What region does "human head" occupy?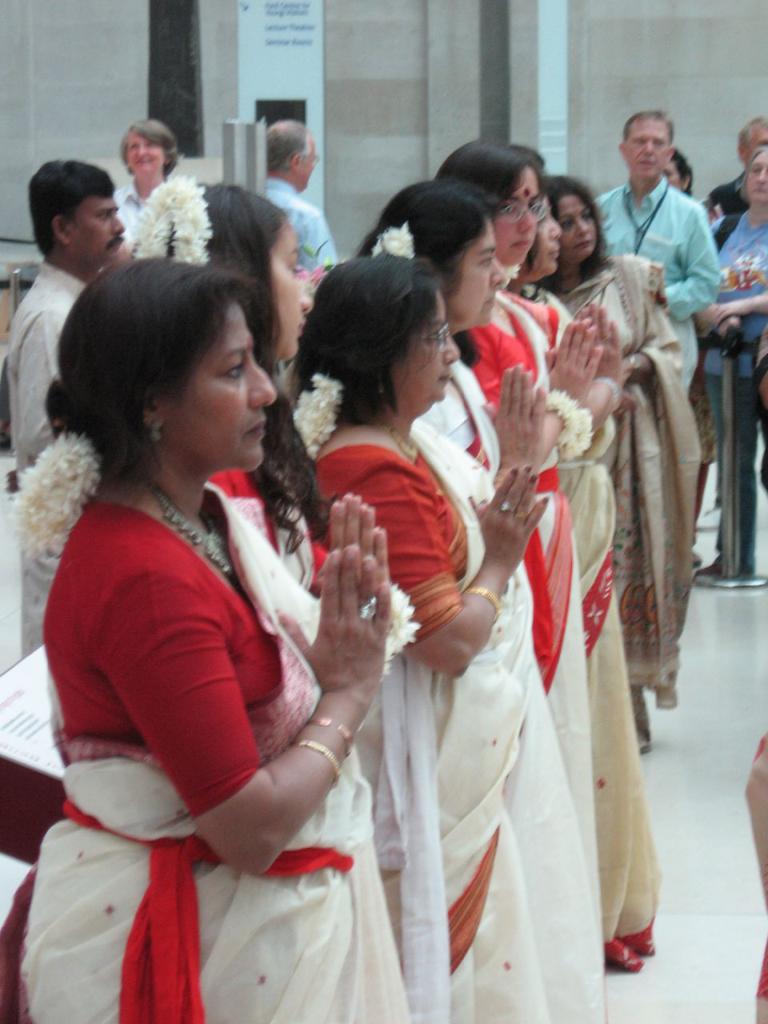
<region>25, 156, 126, 267</region>.
